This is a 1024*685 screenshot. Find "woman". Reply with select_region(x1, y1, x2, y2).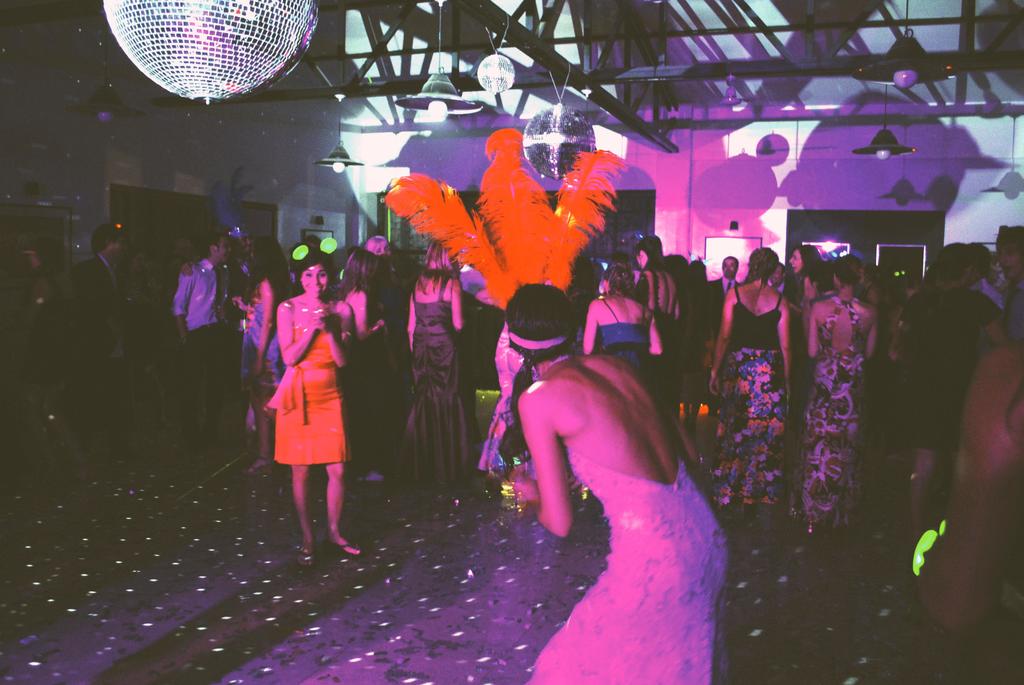
select_region(229, 239, 299, 453).
